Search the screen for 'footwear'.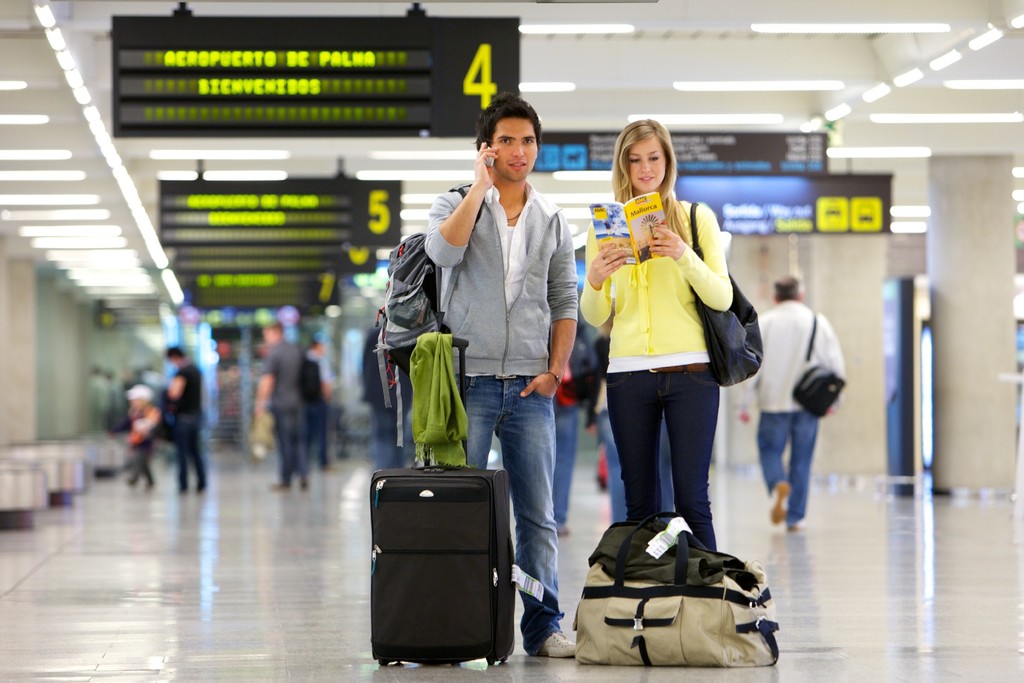
Found at Rect(545, 628, 572, 654).
